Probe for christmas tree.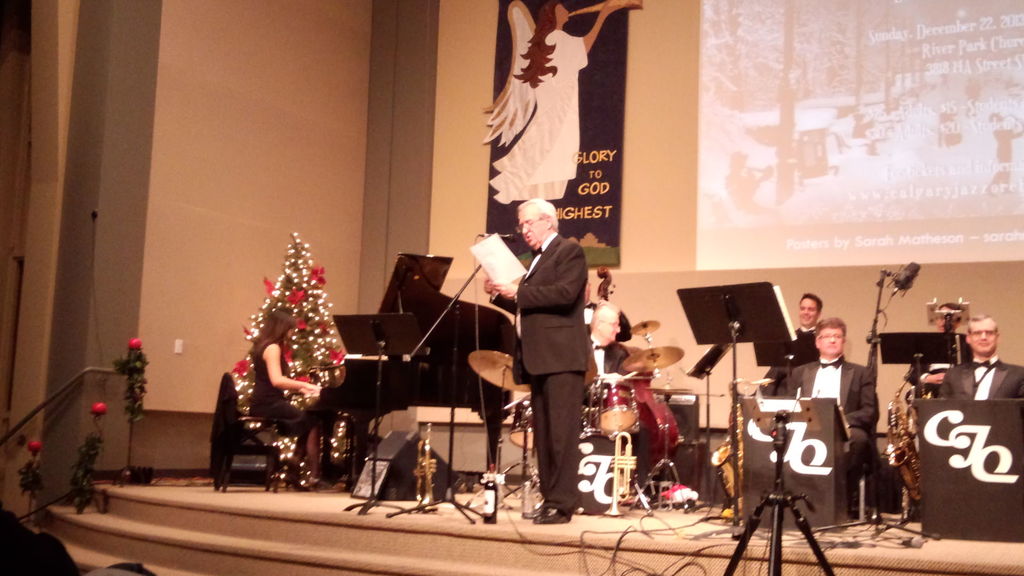
Probe result: [left=227, top=233, right=357, bottom=485].
